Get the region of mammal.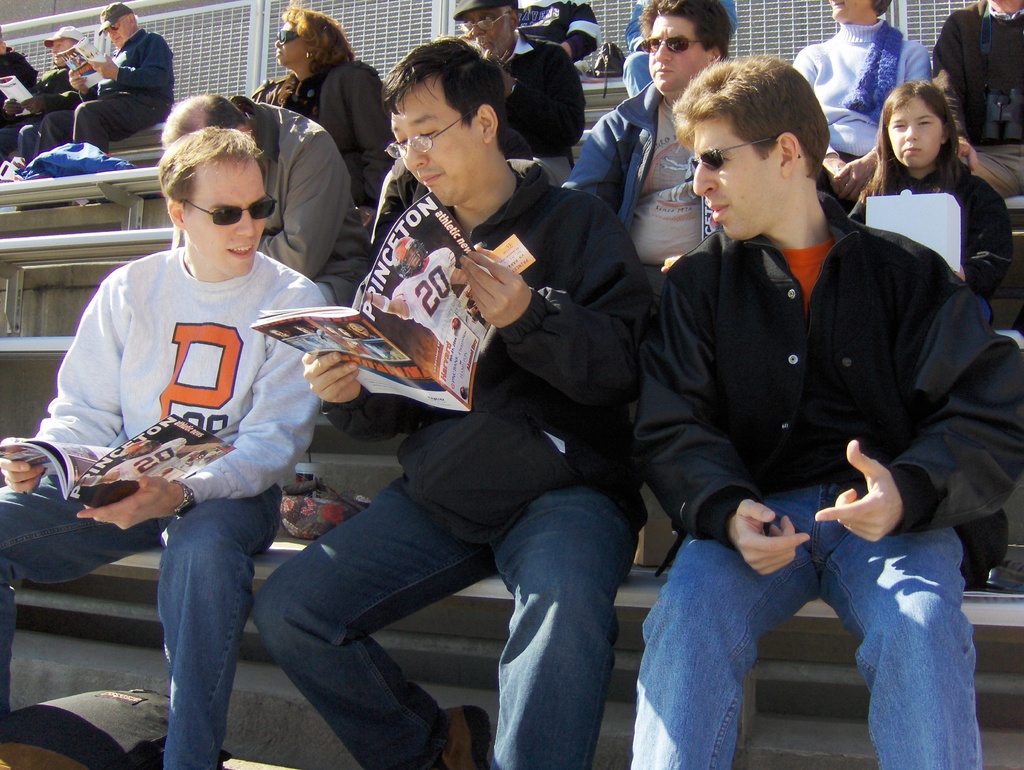
select_region(18, 19, 111, 159).
